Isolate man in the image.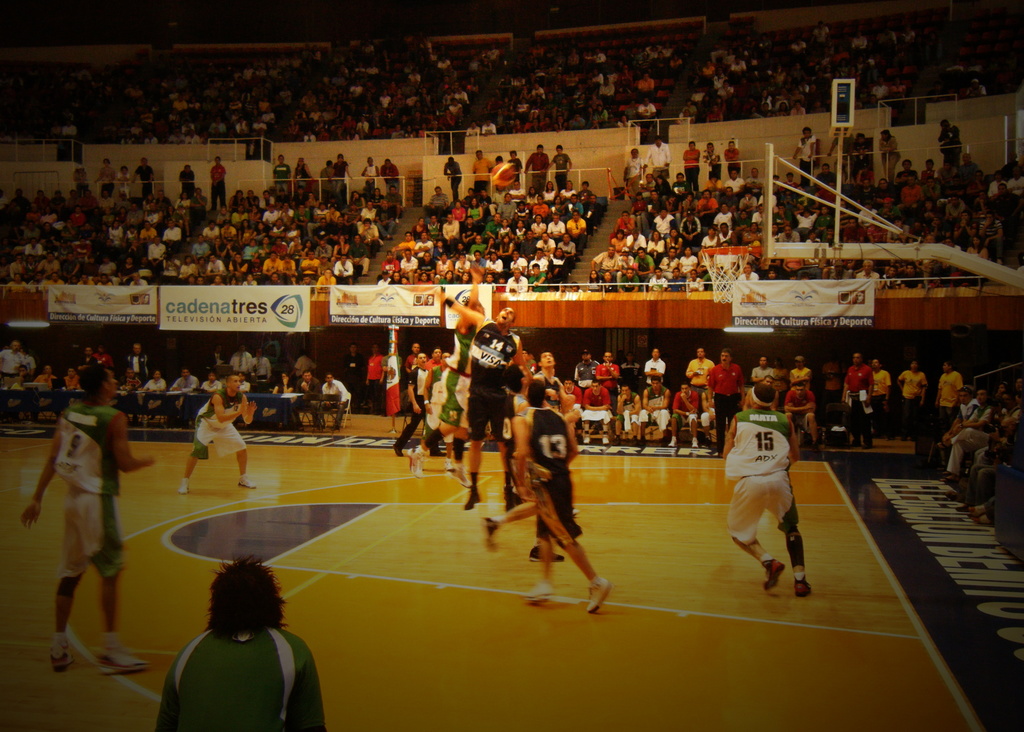
Isolated region: 597, 354, 619, 385.
